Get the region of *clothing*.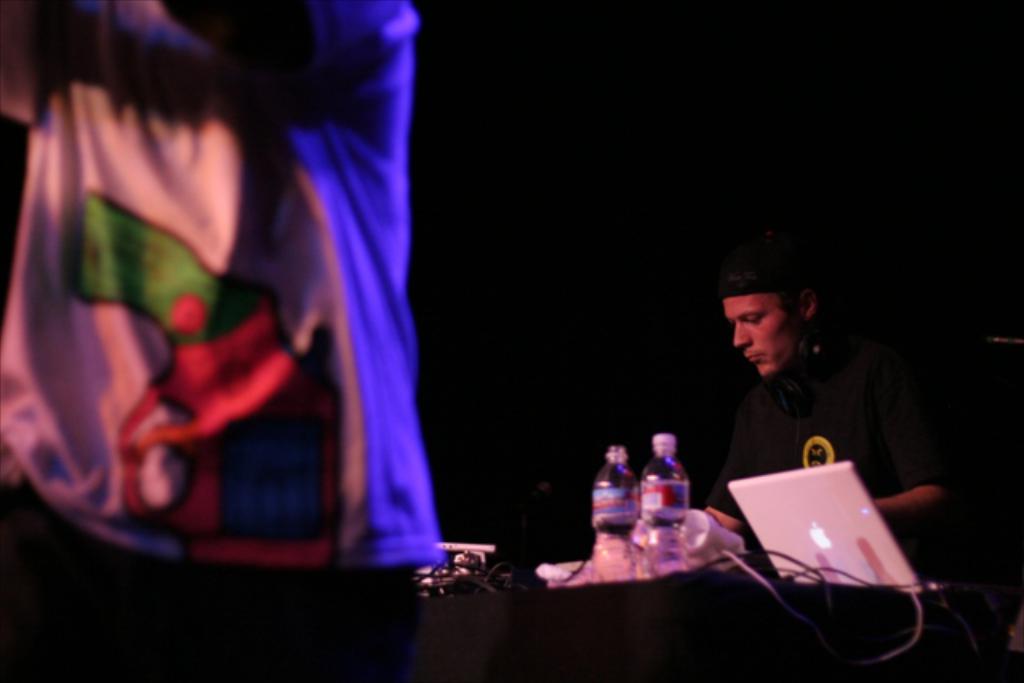
[701, 342, 960, 526].
